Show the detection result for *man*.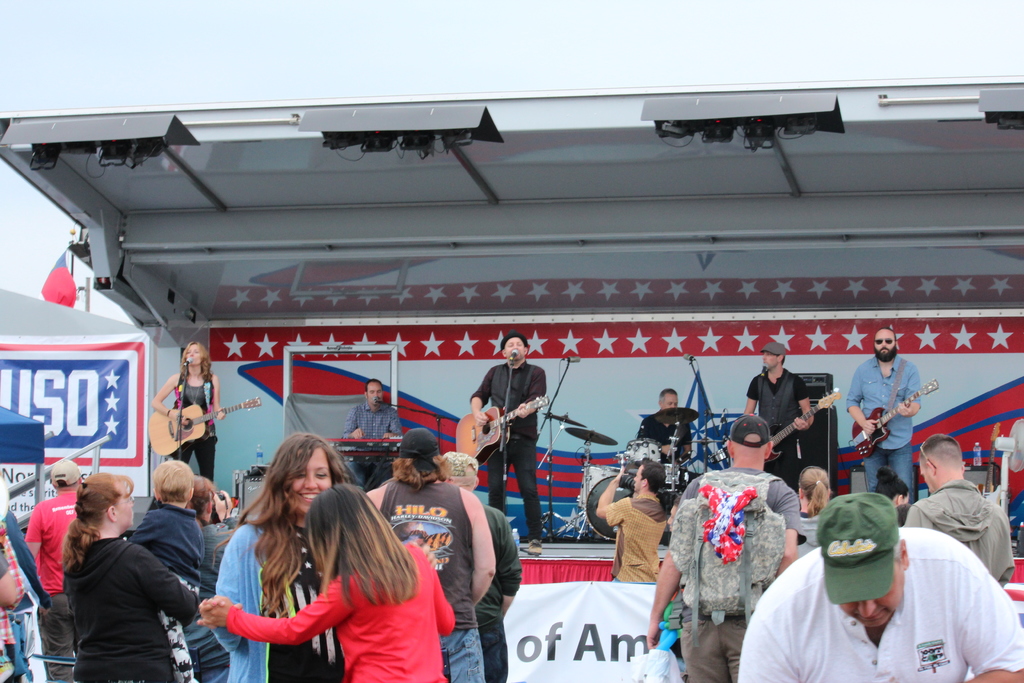
436,449,521,682.
